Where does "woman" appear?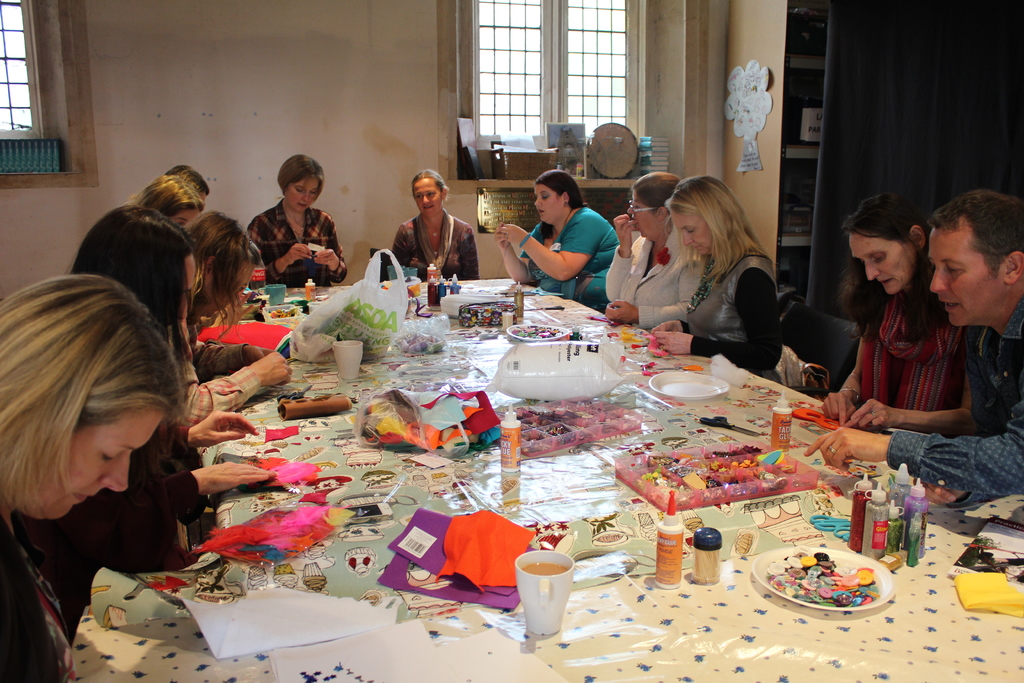
Appears at 493 167 621 315.
